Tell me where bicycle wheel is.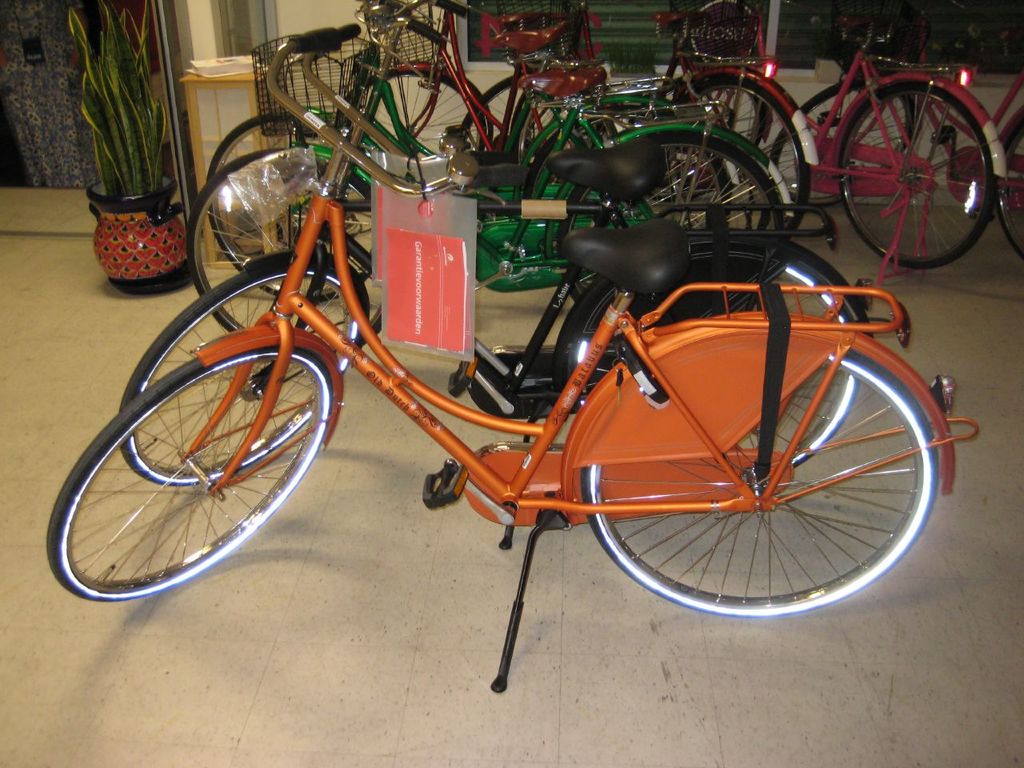
bicycle wheel is at BBox(181, 146, 390, 370).
